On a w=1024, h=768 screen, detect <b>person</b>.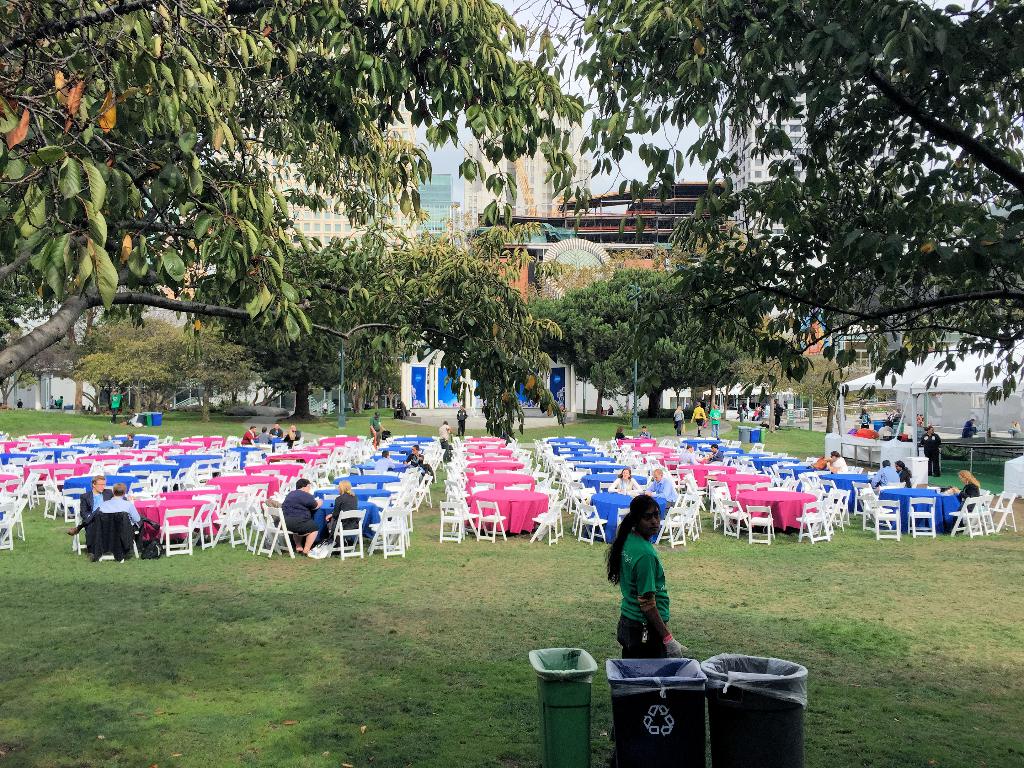
<bbox>278, 477, 329, 555</bbox>.
